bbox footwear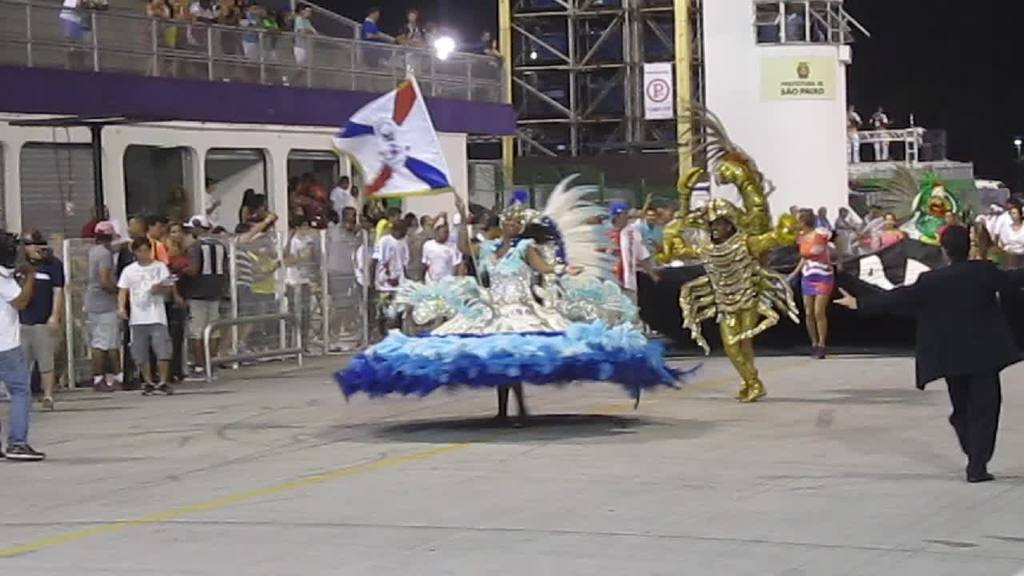
locate(95, 371, 114, 391)
